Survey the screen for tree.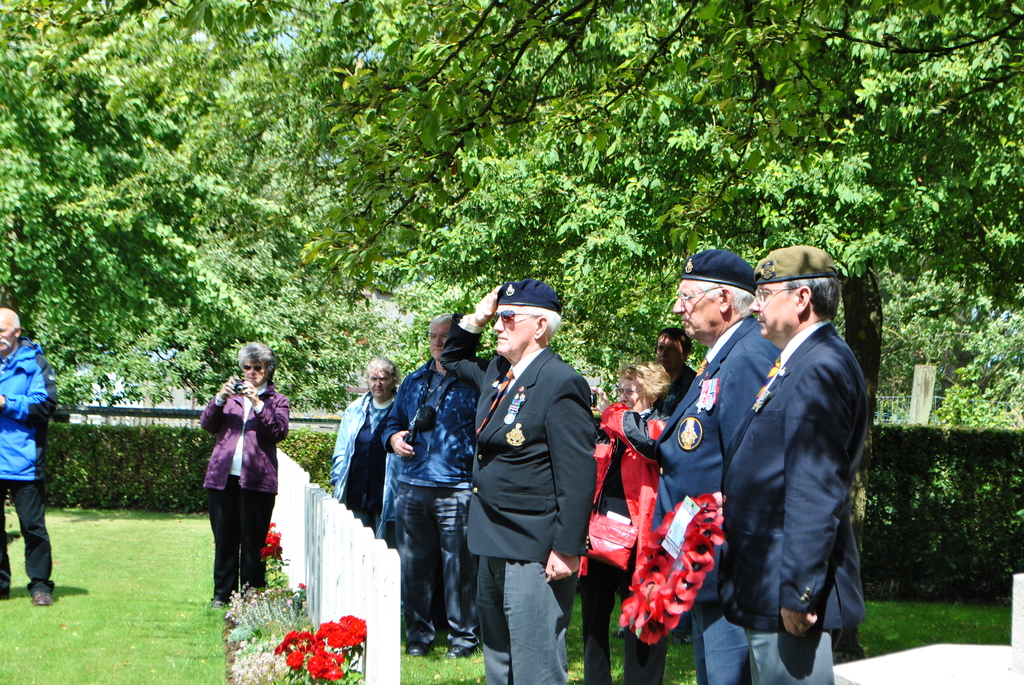
Survey found: (321, 0, 1023, 425).
